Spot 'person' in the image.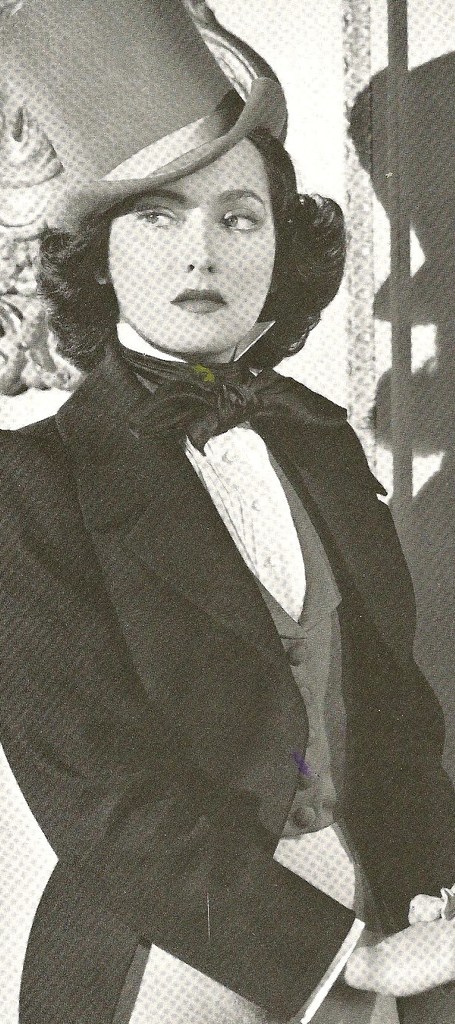
'person' found at detection(7, 35, 416, 1006).
